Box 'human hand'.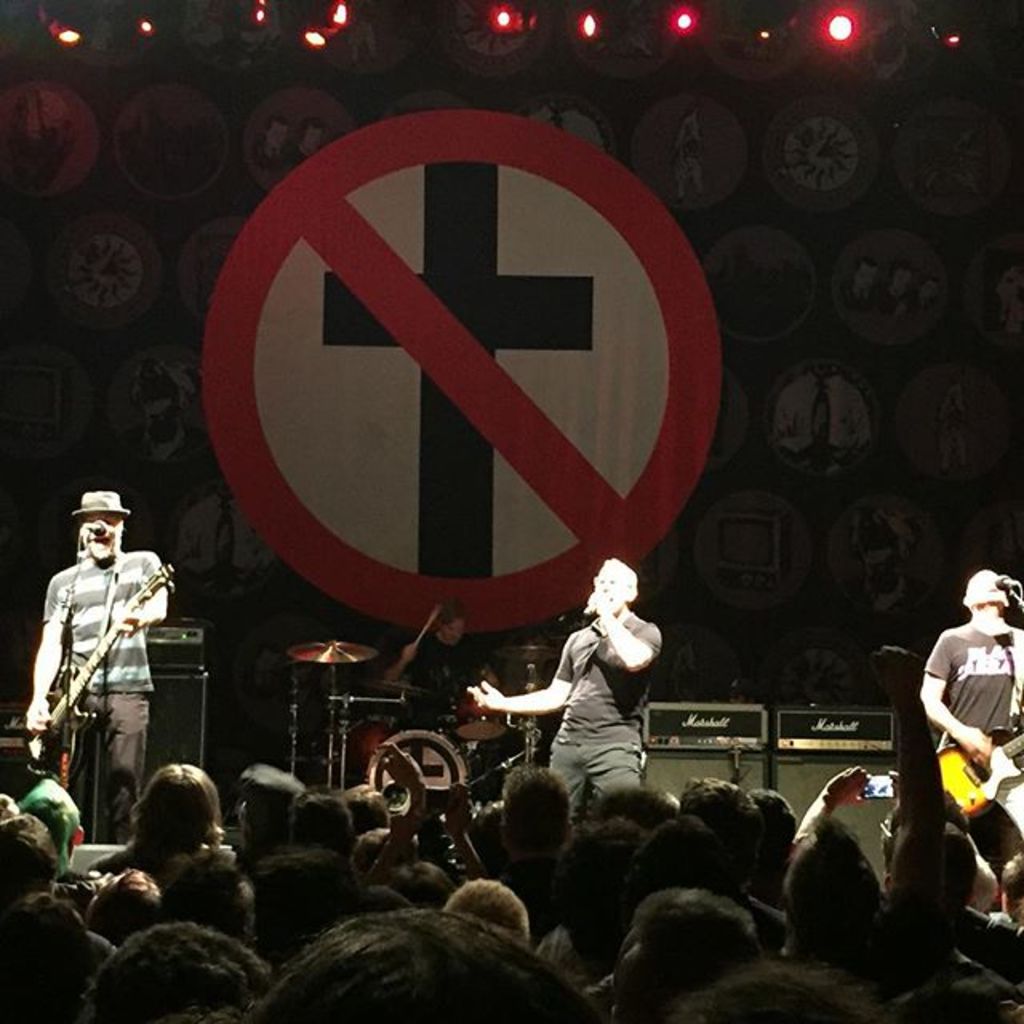
bbox(109, 606, 139, 640).
